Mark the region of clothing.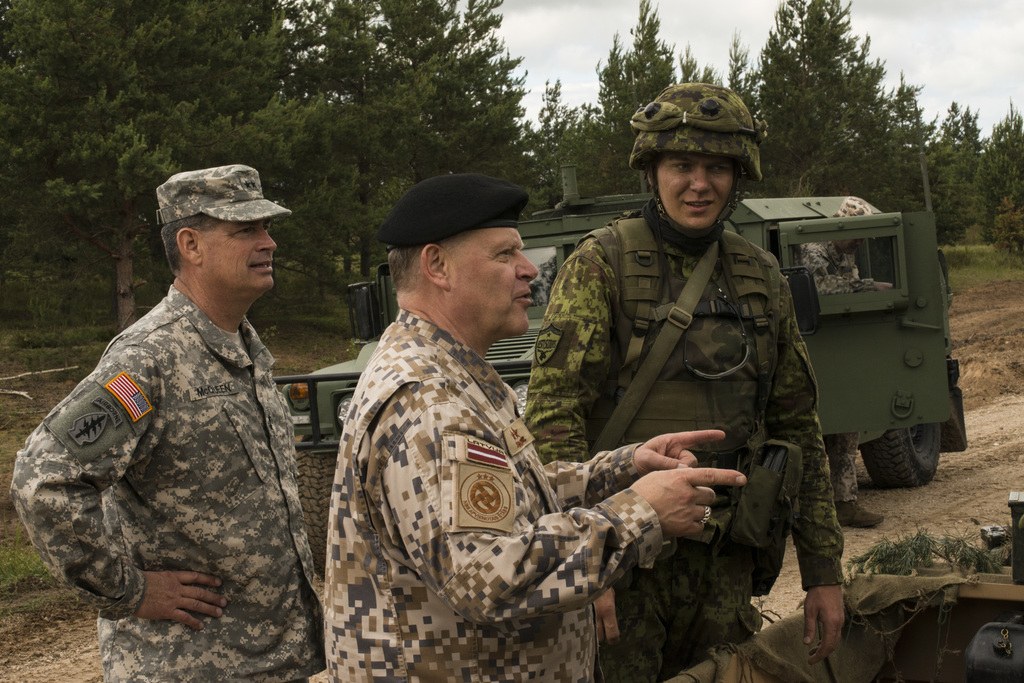
Region: select_region(8, 282, 325, 682).
